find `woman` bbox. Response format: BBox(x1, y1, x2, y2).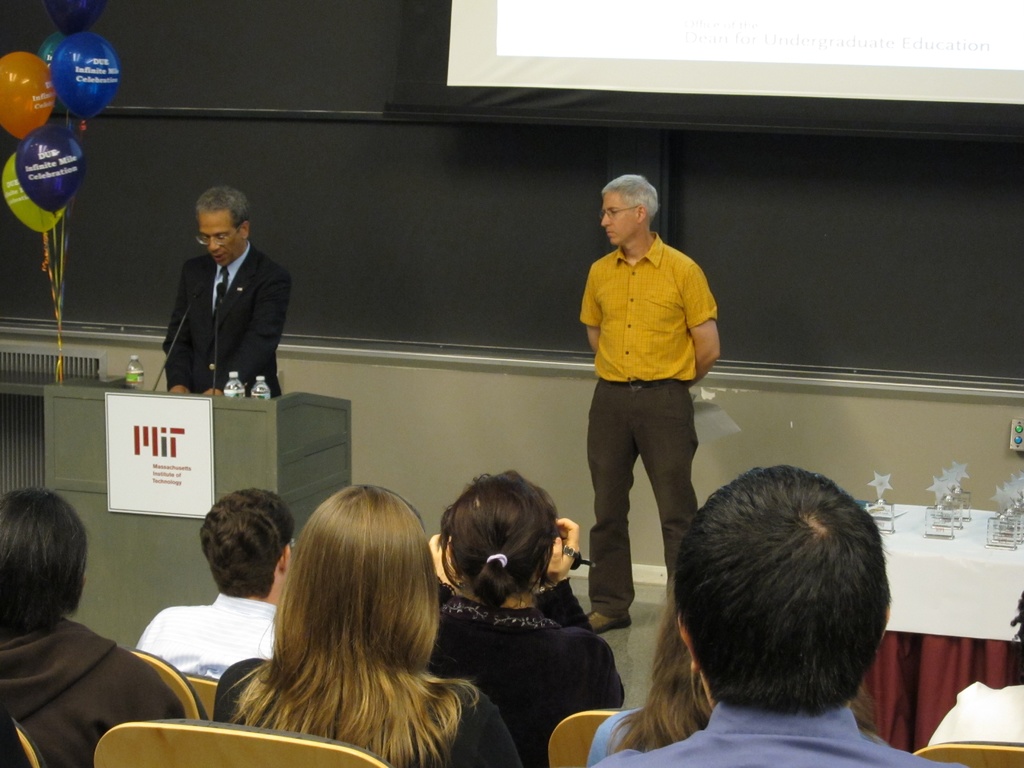
BBox(419, 461, 625, 758).
